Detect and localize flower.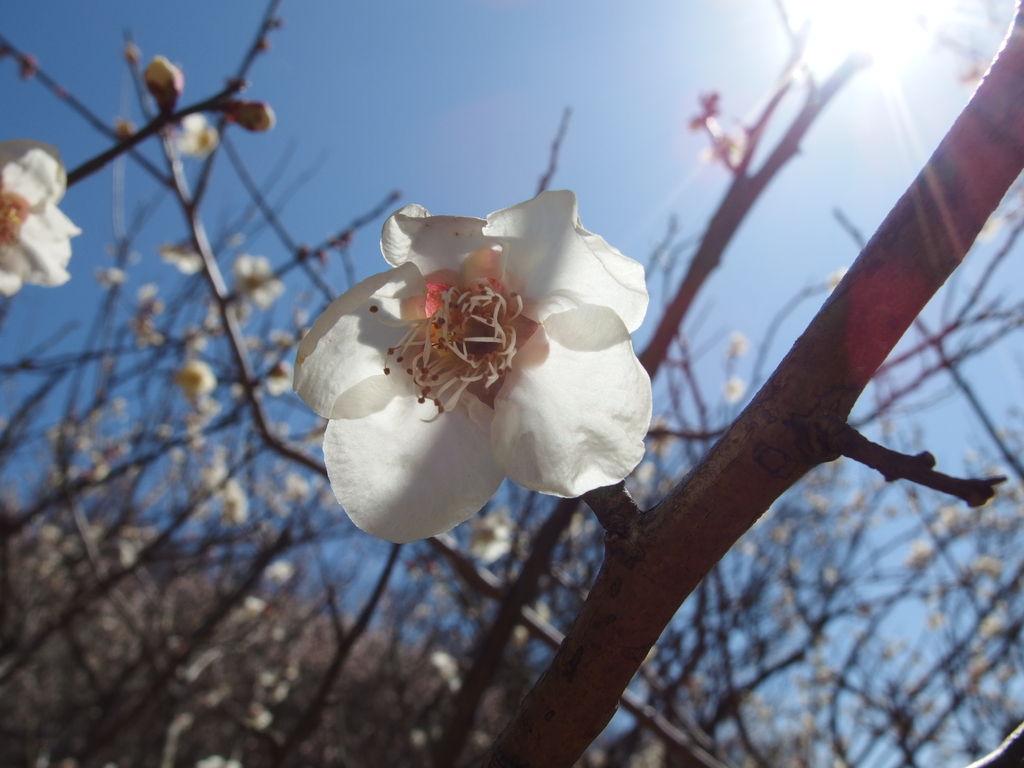
Localized at <box>174,106,221,159</box>.
